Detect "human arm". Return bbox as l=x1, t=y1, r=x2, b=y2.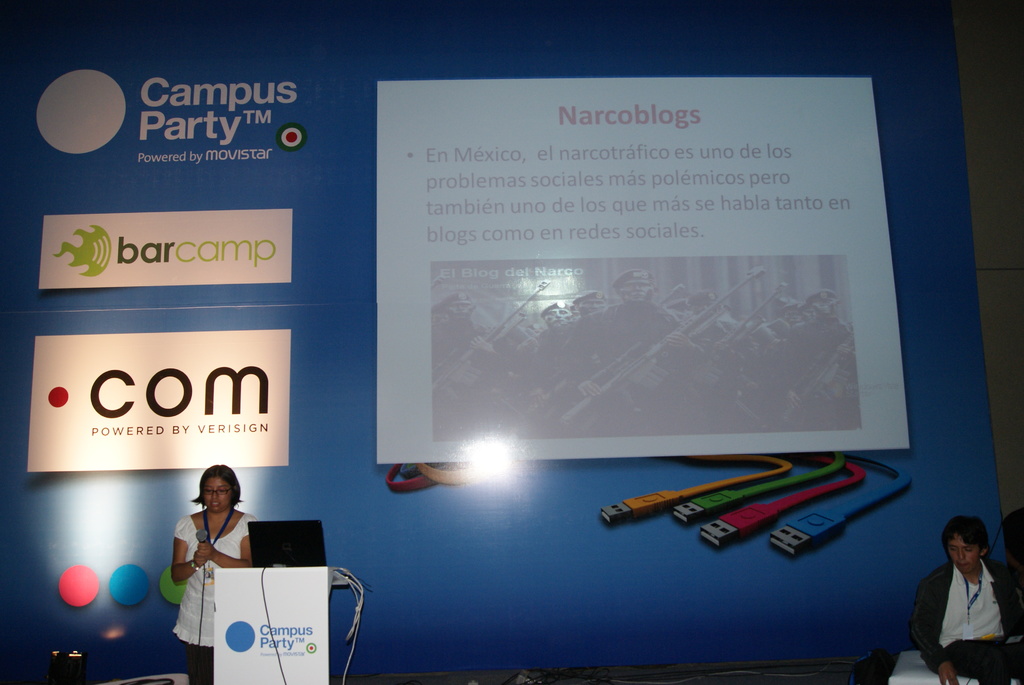
l=168, t=521, r=209, b=585.
